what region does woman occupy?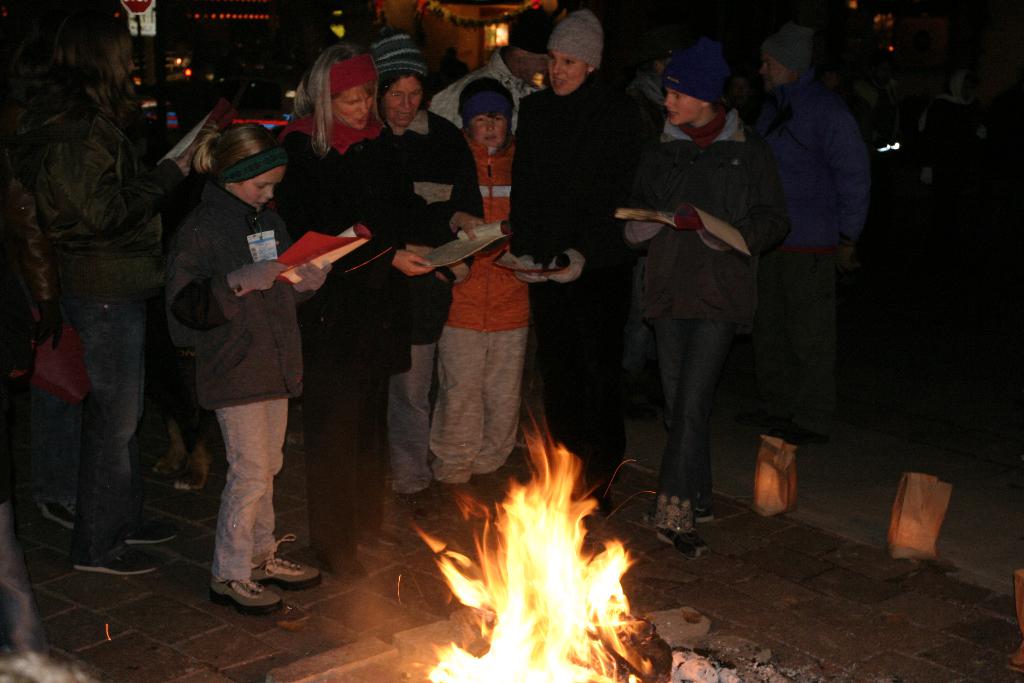
bbox=[268, 41, 445, 579].
